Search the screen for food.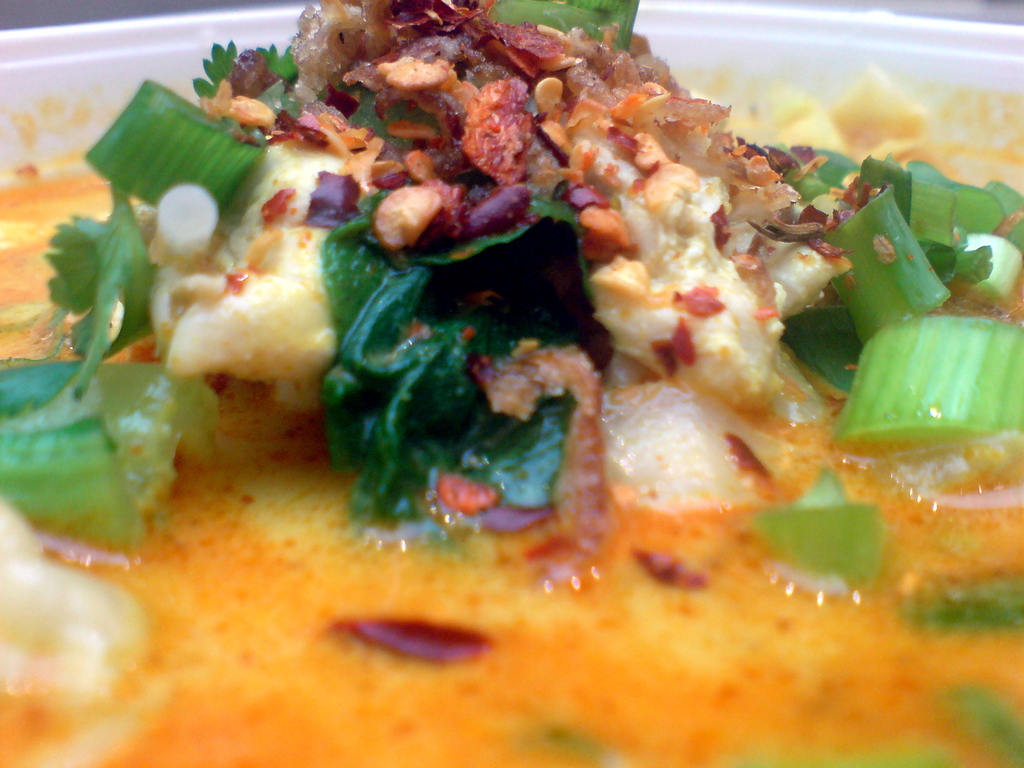
Found at (x1=68, y1=0, x2=992, y2=689).
